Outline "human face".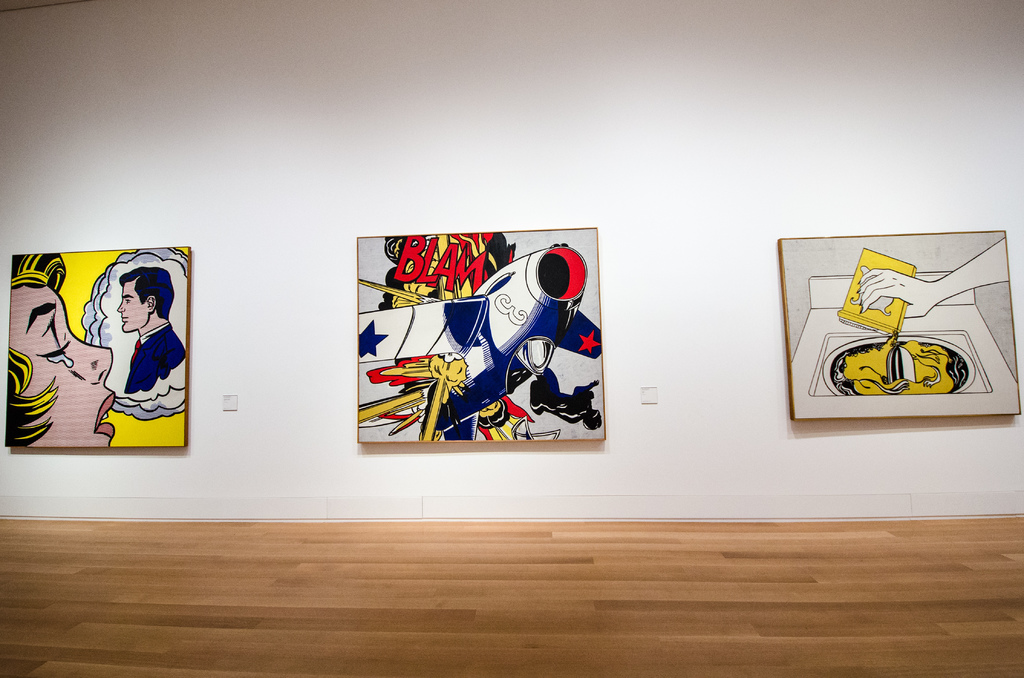
Outline: pyautogui.locateOnScreen(118, 275, 147, 333).
